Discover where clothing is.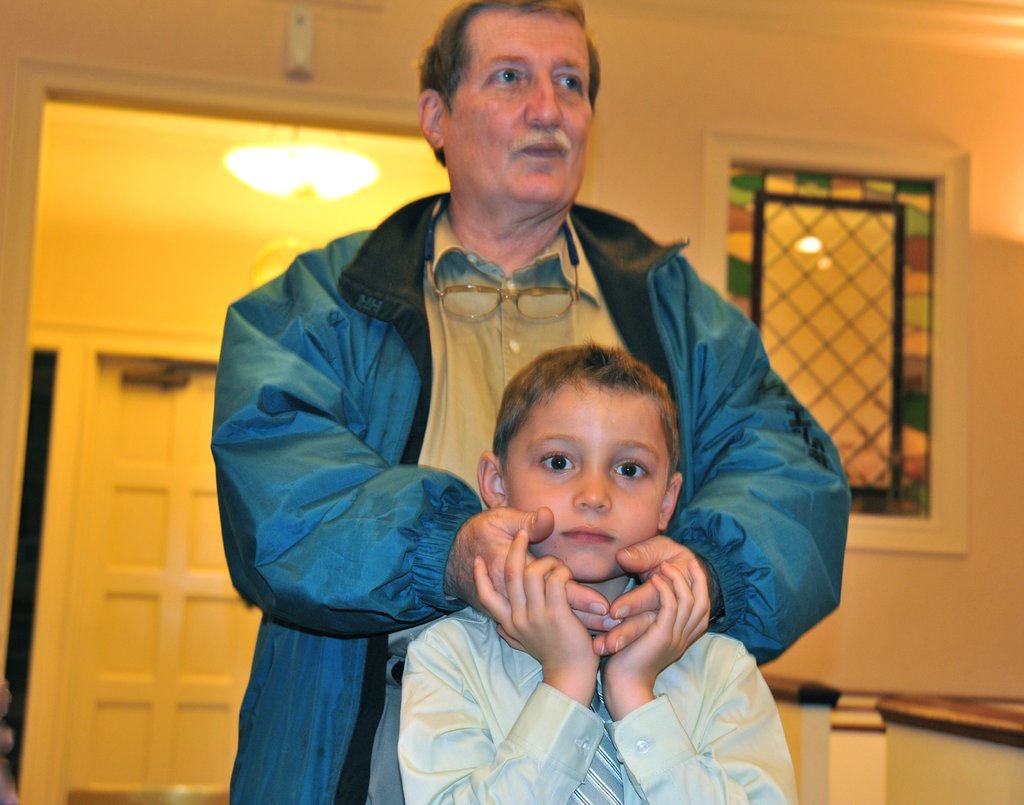
Discovered at bbox=[216, 108, 826, 795].
